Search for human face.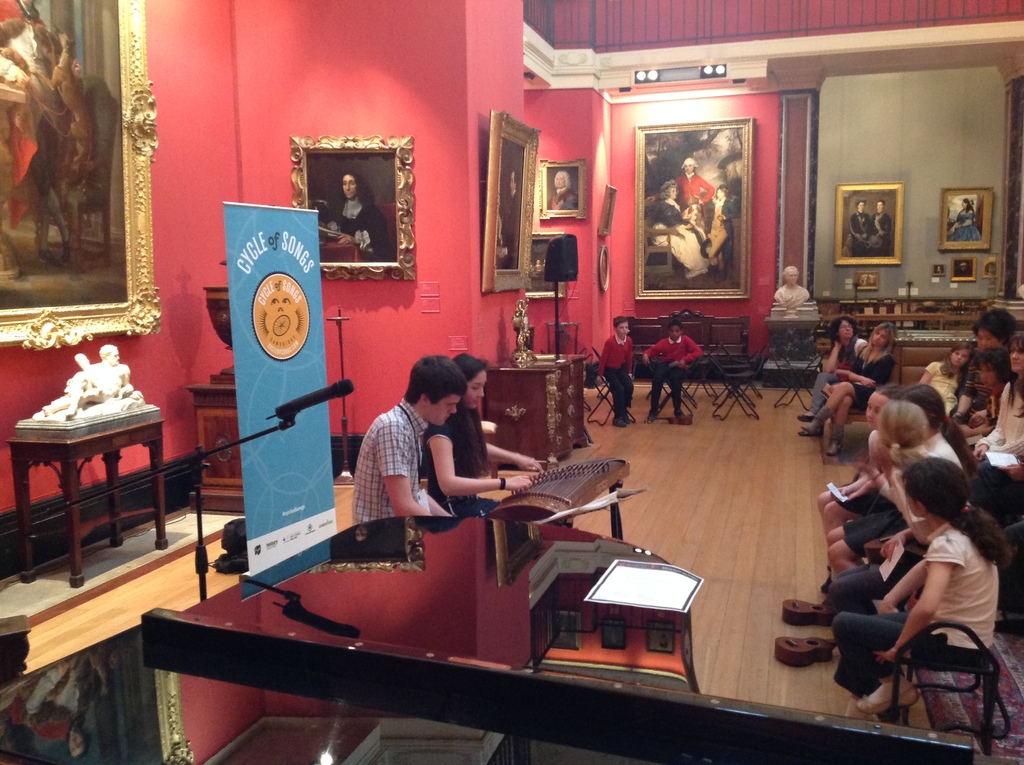
Found at bbox=(342, 174, 362, 198).
